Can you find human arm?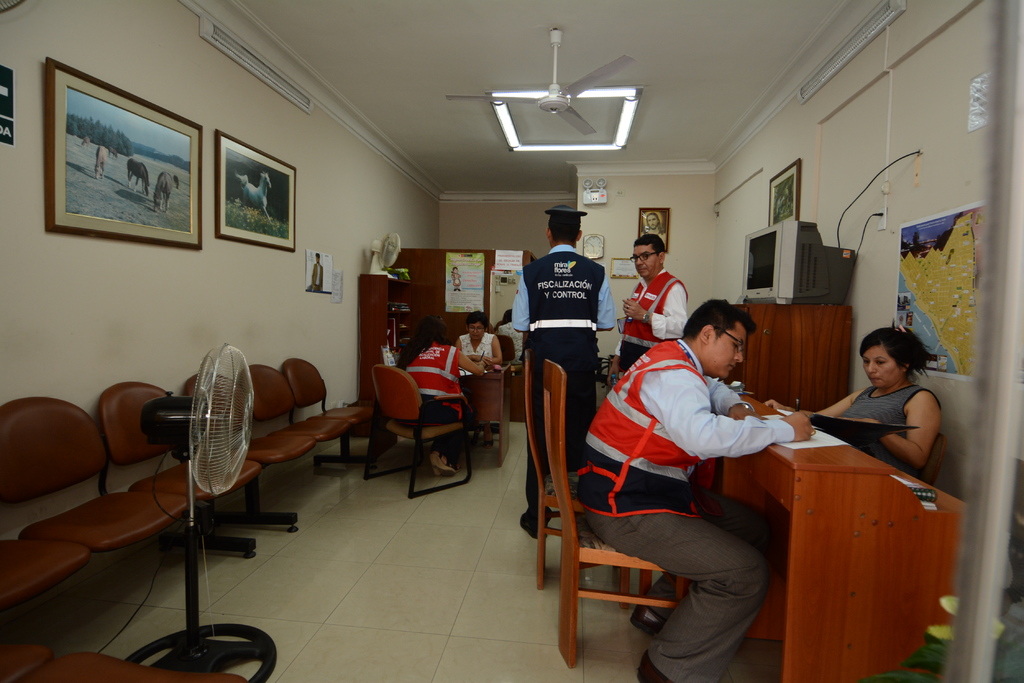
Yes, bounding box: [x1=842, y1=395, x2=941, y2=474].
